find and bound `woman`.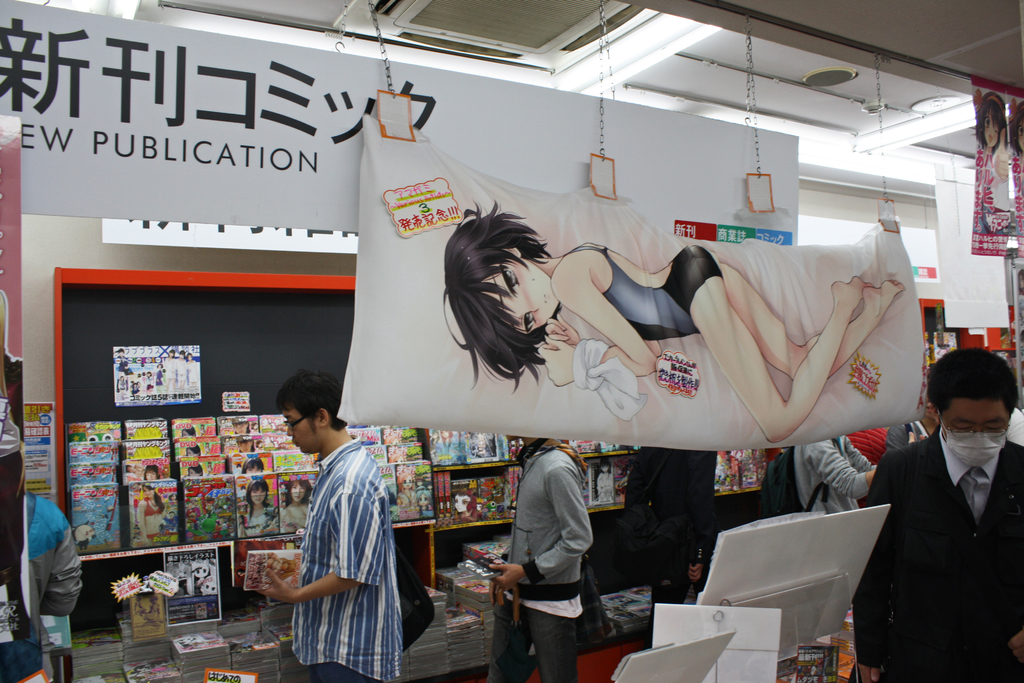
Bound: rect(418, 489, 431, 516).
